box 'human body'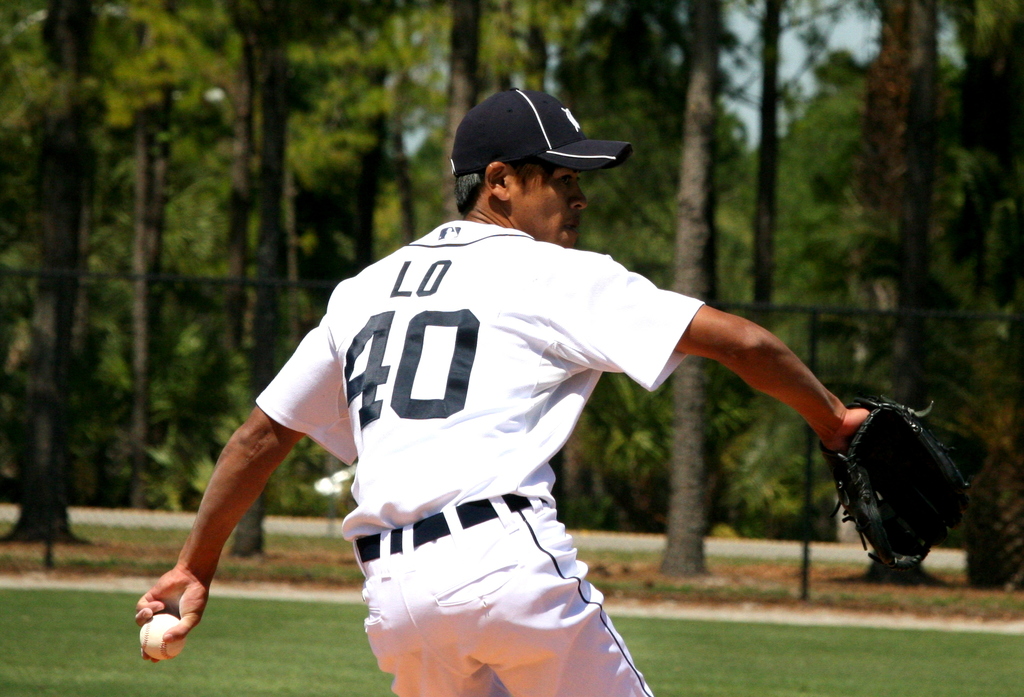
[259, 103, 862, 677]
